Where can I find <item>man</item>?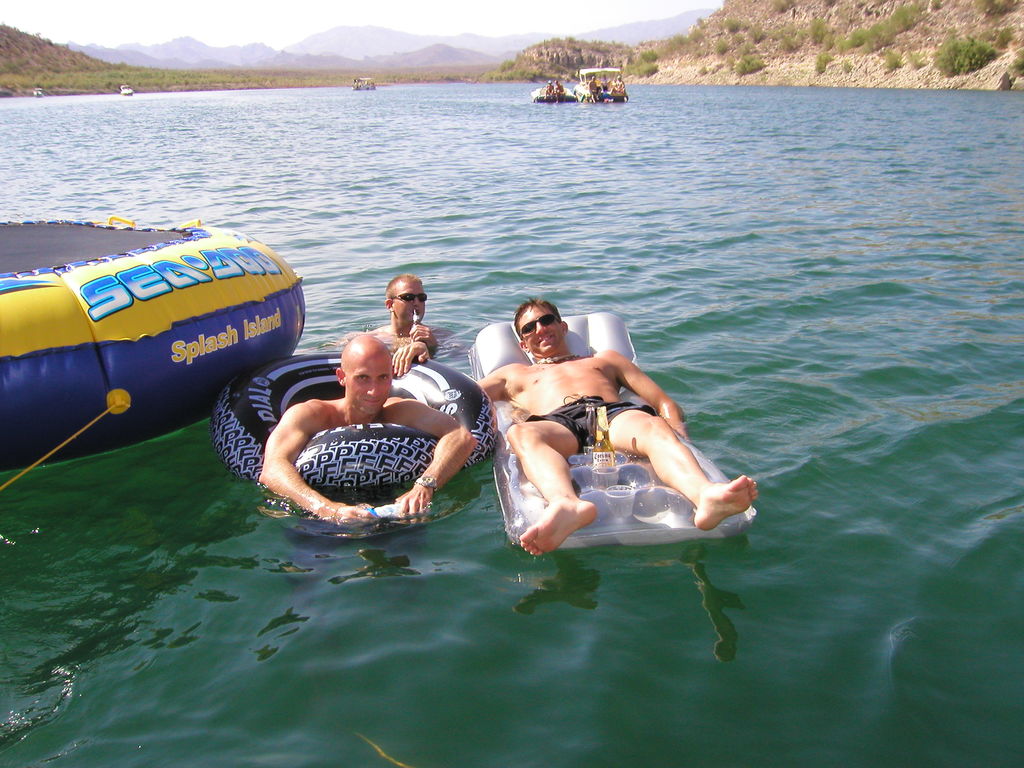
You can find it at detection(361, 274, 445, 348).
